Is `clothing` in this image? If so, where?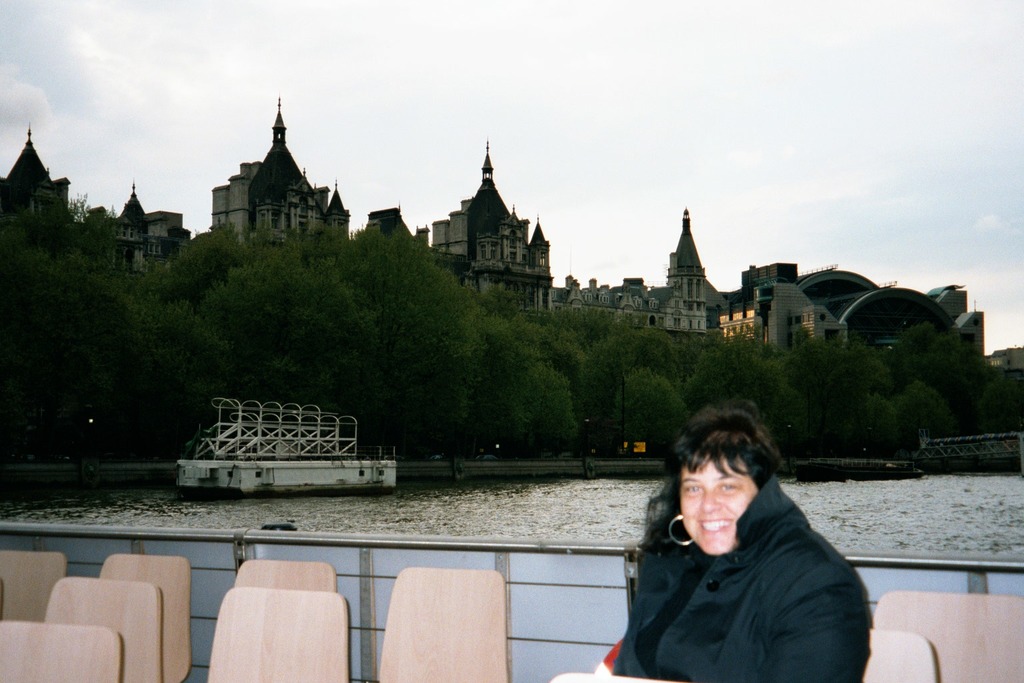
Yes, at rect(609, 448, 889, 677).
